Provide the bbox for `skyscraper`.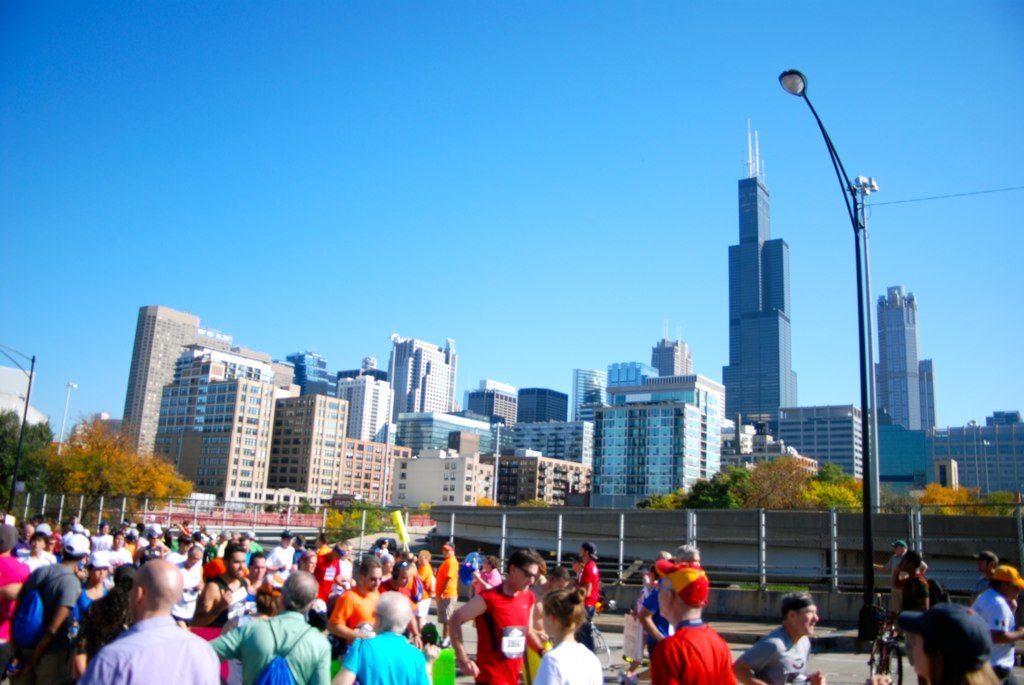
region(863, 274, 946, 429).
